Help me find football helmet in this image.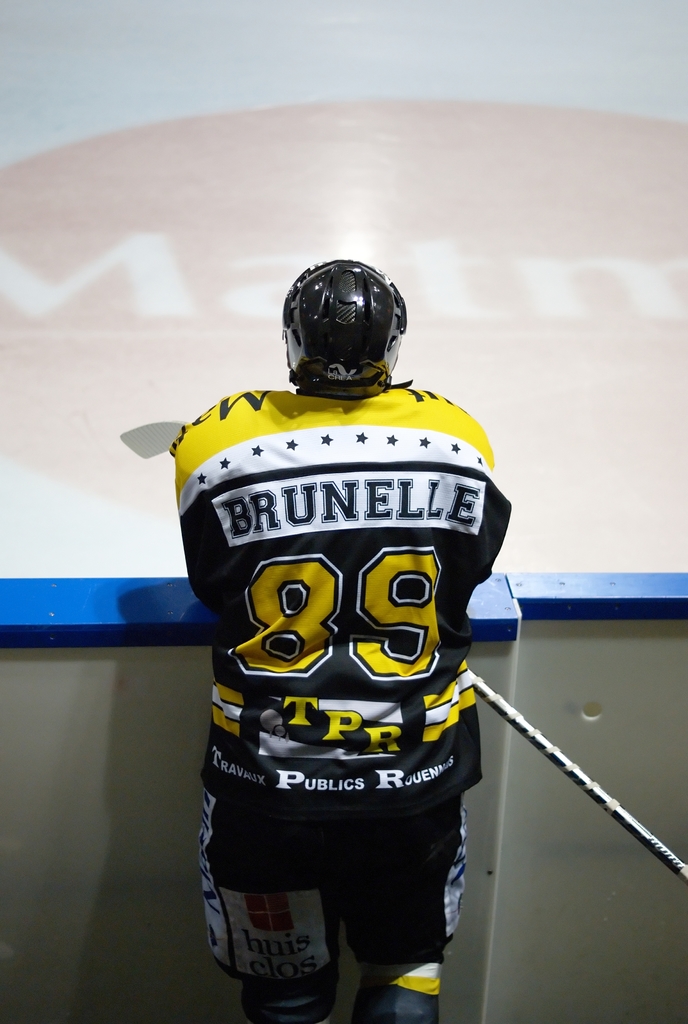
Found it: bbox(273, 263, 415, 399).
